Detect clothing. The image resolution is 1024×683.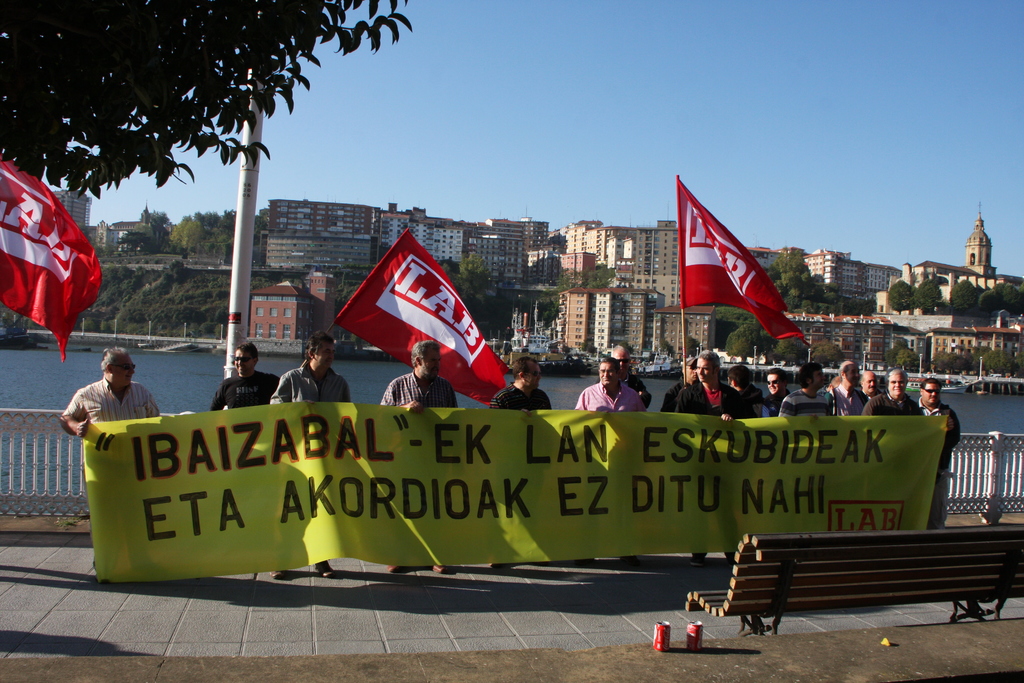
570 384 641 409.
